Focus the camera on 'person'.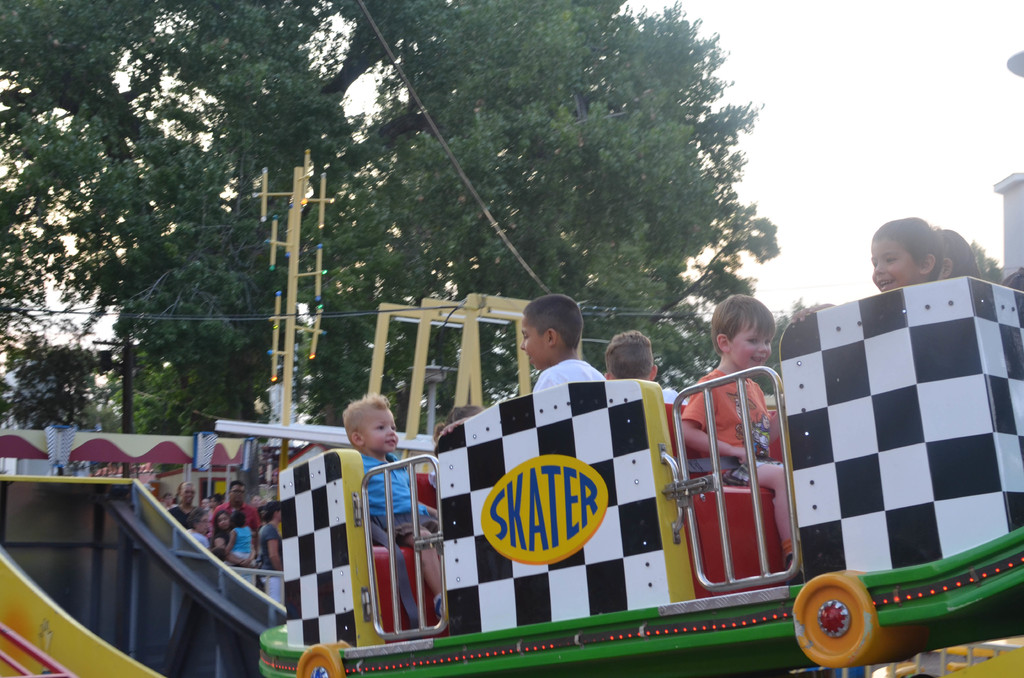
Focus region: box(675, 292, 800, 558).
